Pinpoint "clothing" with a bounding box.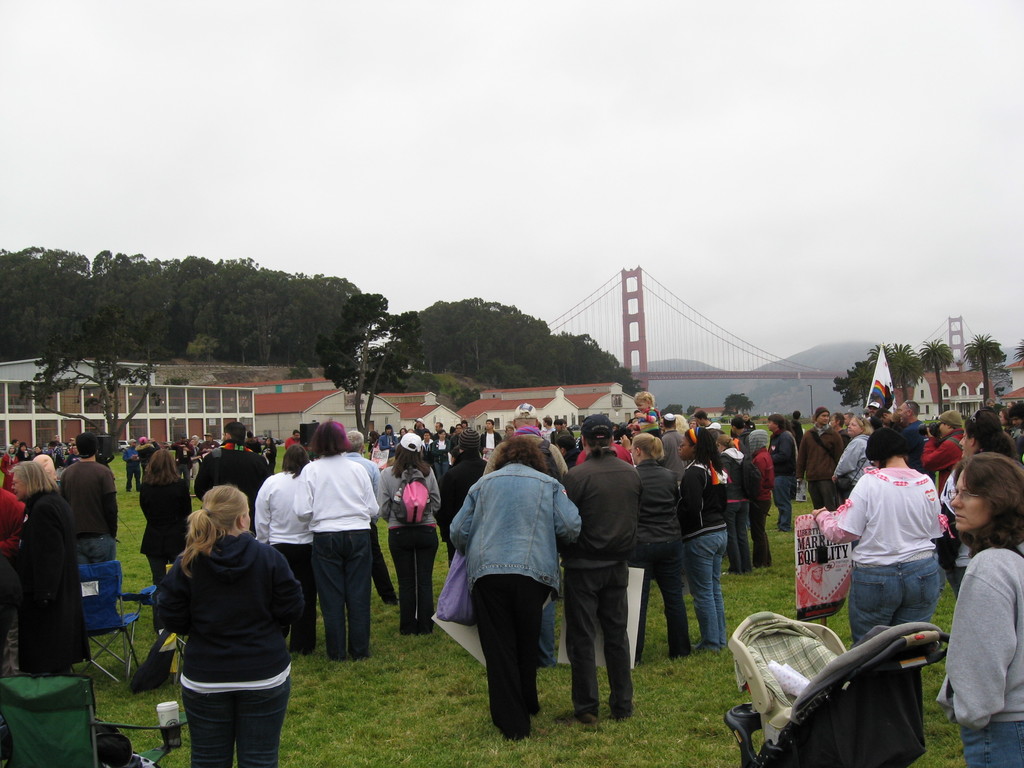
bbox(62, 459, 120, 562).
